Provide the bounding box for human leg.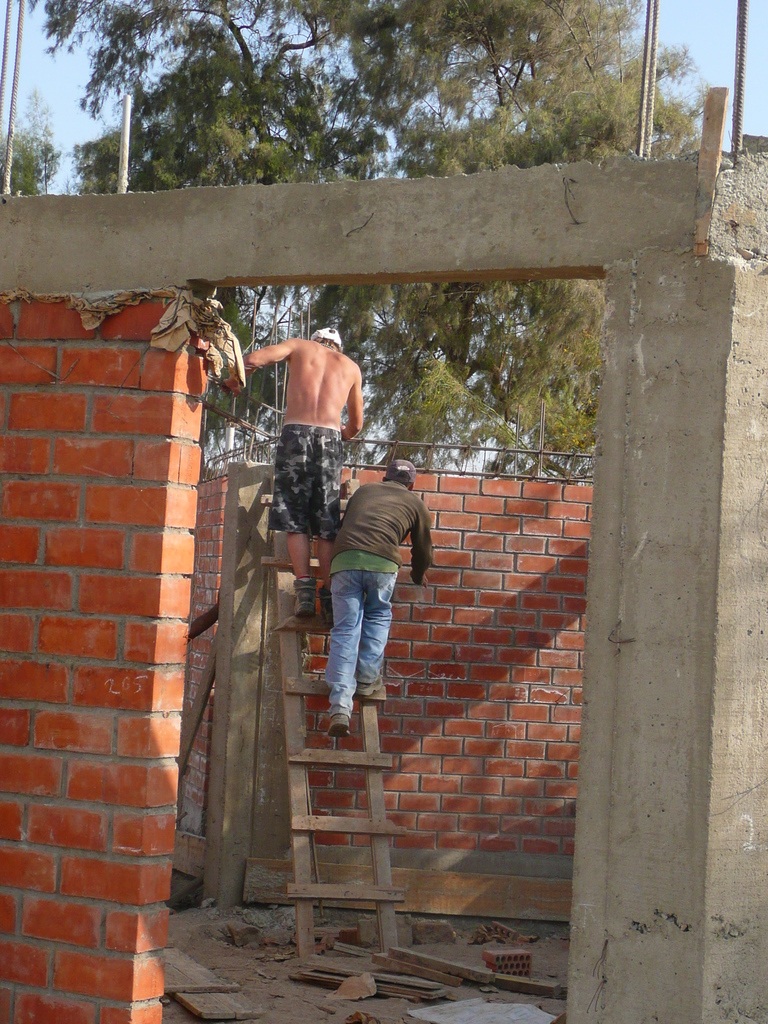
[268,424,308,609].
